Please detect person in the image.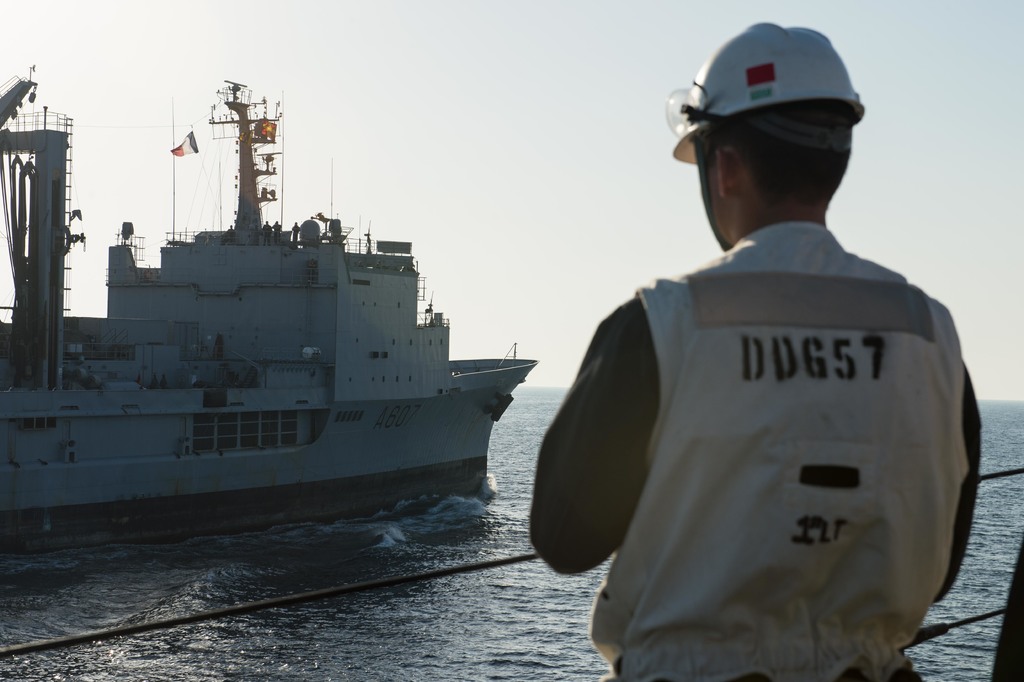
l=271, t=220, r=286, b=241.
